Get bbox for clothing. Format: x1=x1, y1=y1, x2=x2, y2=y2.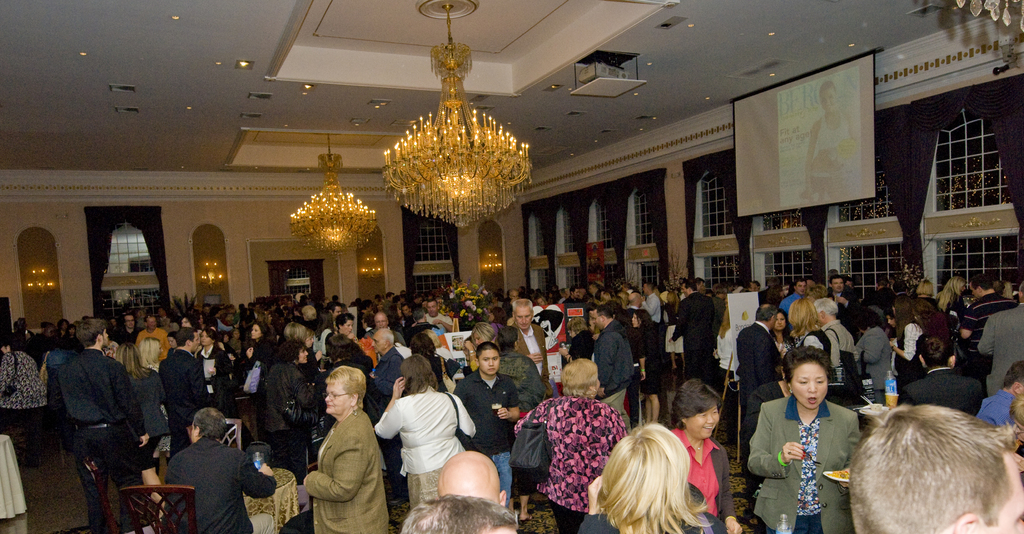
x1=718, y1=330, x2=737, y2=382.
